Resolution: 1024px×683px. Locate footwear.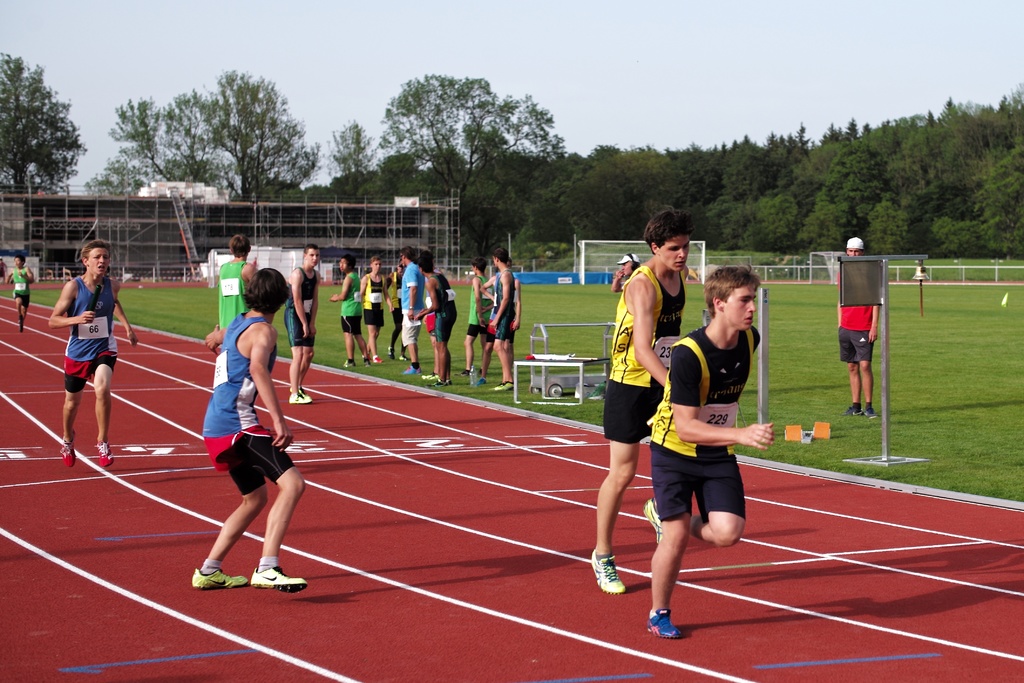
{"x1": 250, "y1": 566, "x2": 305, "y2": 593}.
